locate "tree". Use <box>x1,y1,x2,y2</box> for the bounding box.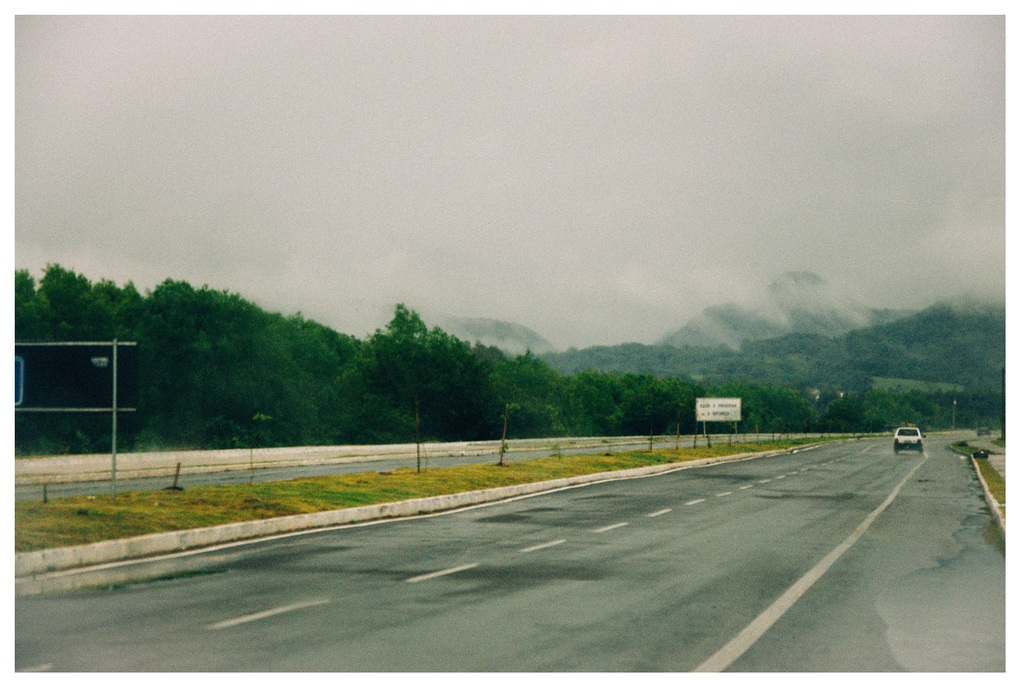
<box>449,340,503,445</box>.
